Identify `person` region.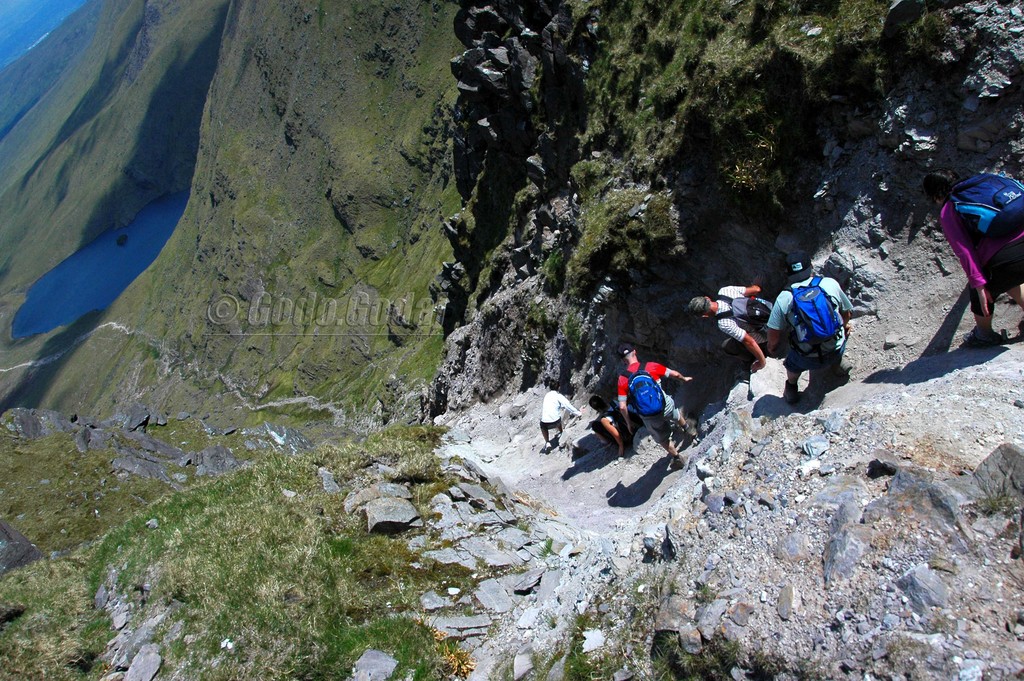
Region: box(916, 172, 1023, 350).
